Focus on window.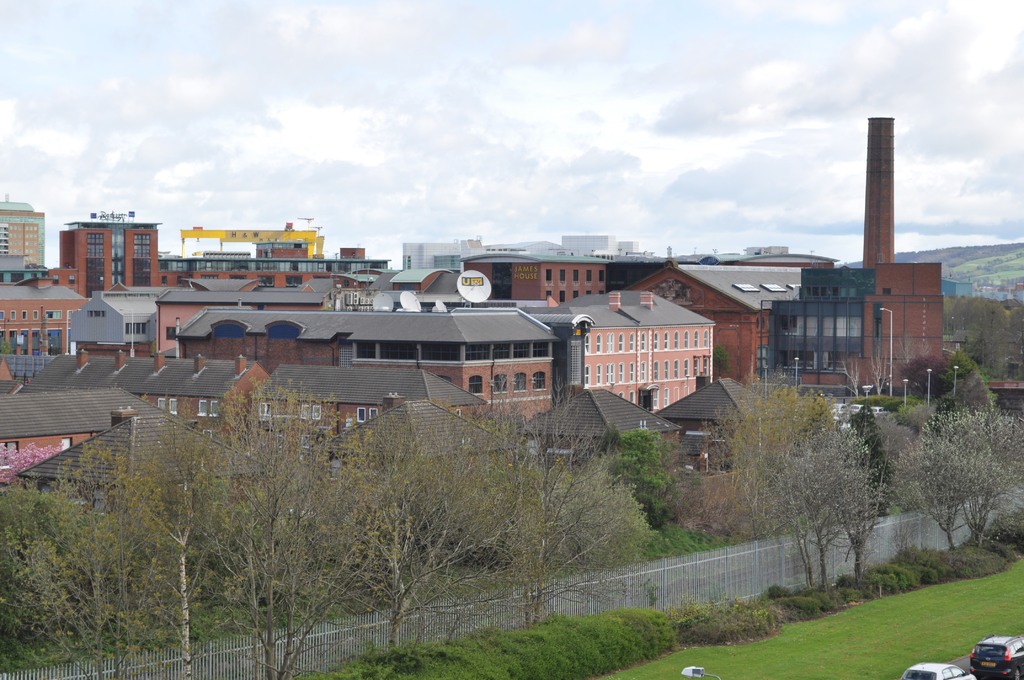
Focused at pyautogui.locateOnScreen(535, 373, 545, 387).
